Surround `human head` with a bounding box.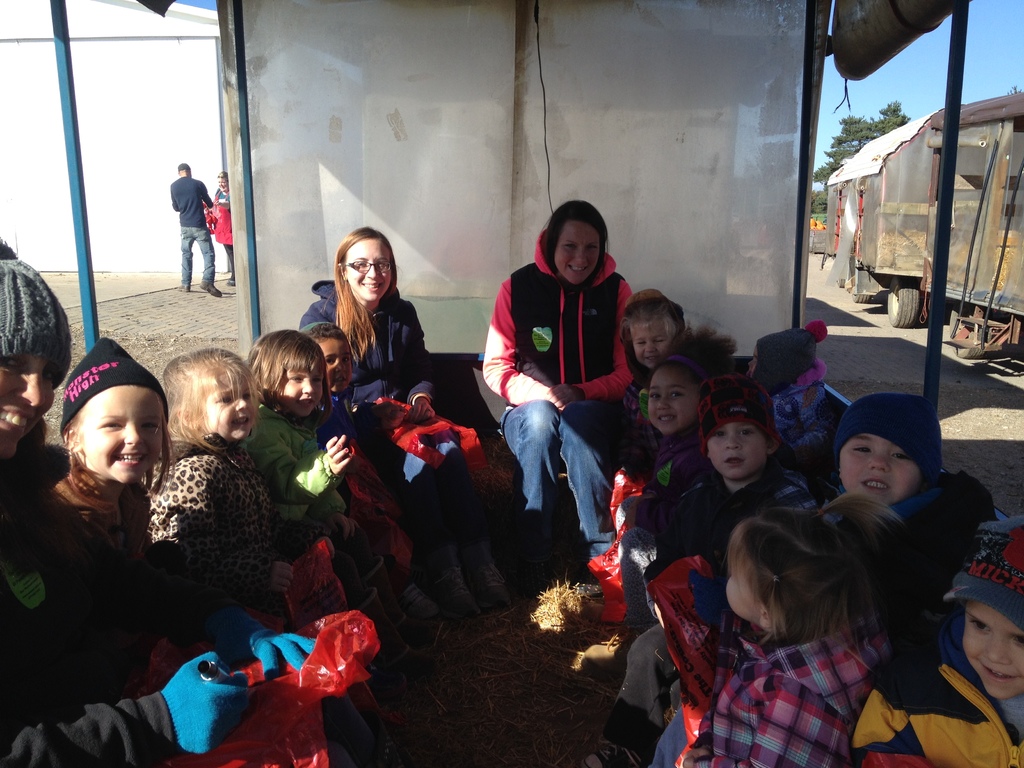
{"x1": 0, "y1": 254, "x2": 74, "y2": 458}.
